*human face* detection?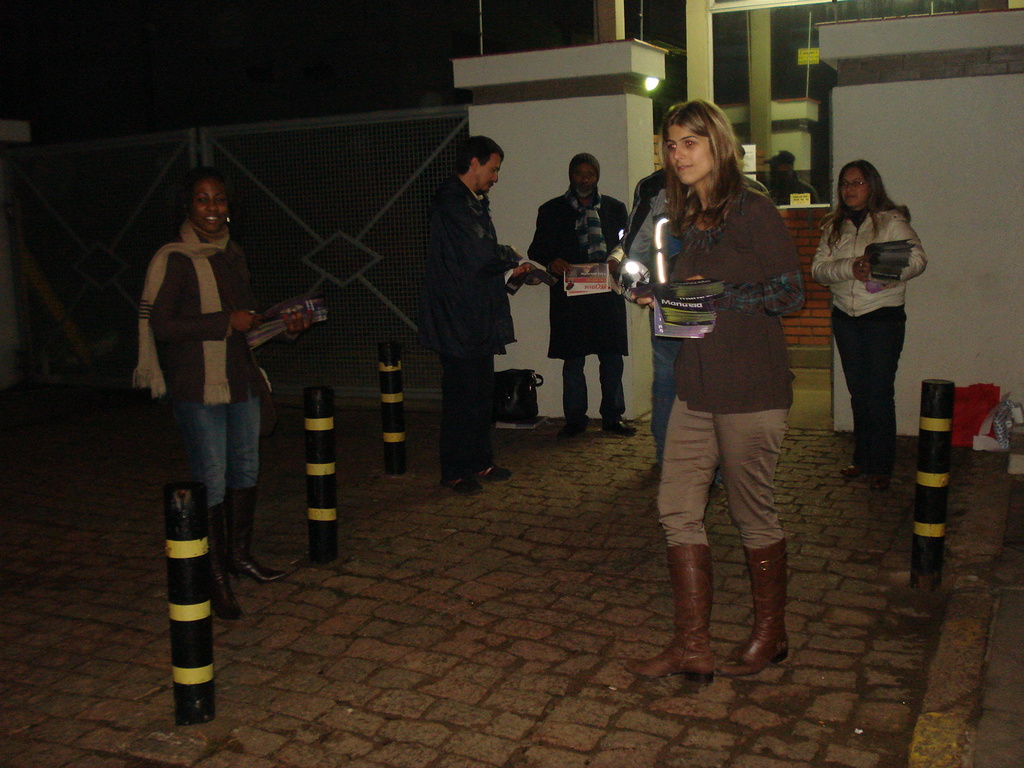
x1=663, y1=124, x2=712, y2=186
